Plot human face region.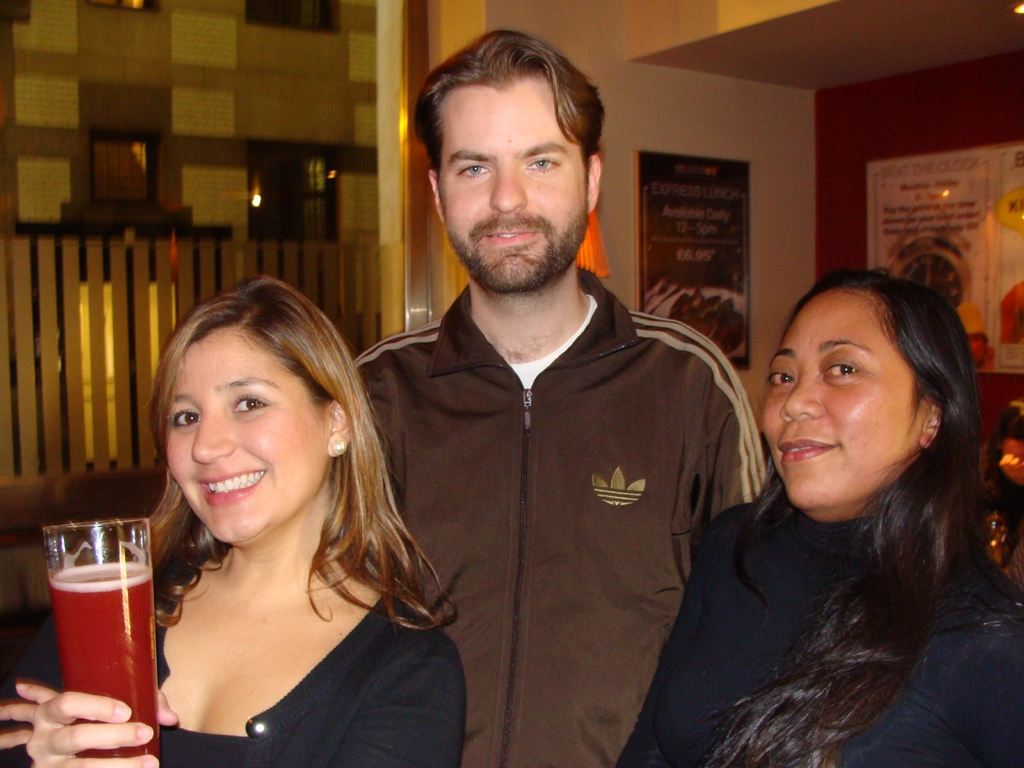
Plotted at BBox(440, 76, 590, 291).
